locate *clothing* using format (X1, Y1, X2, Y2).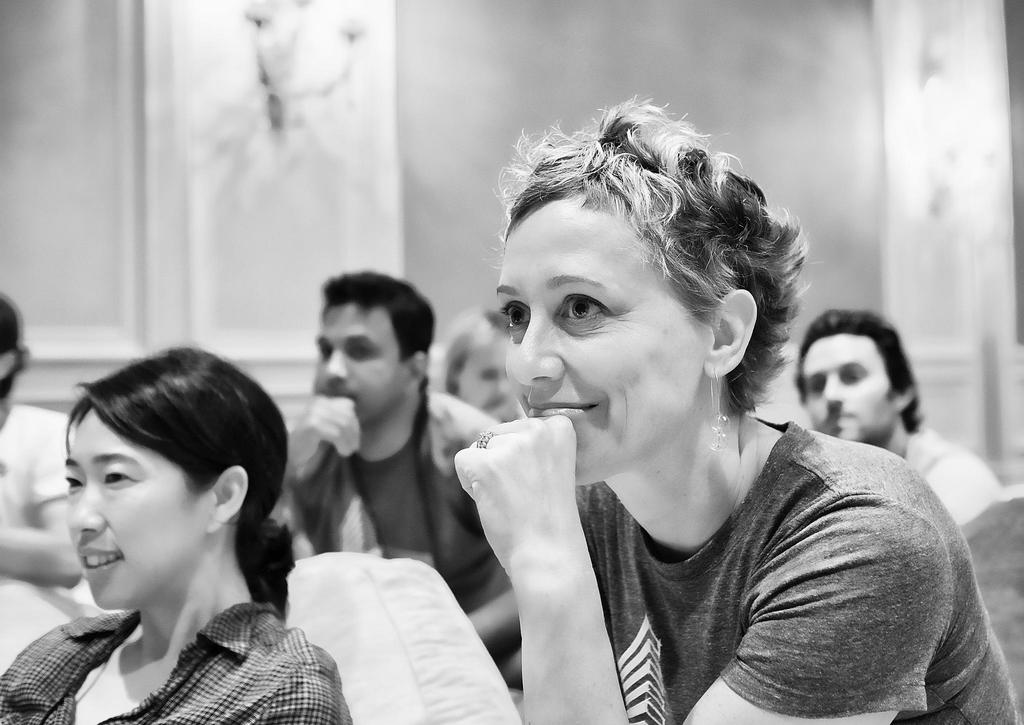
(431, 333, 987, 717).
